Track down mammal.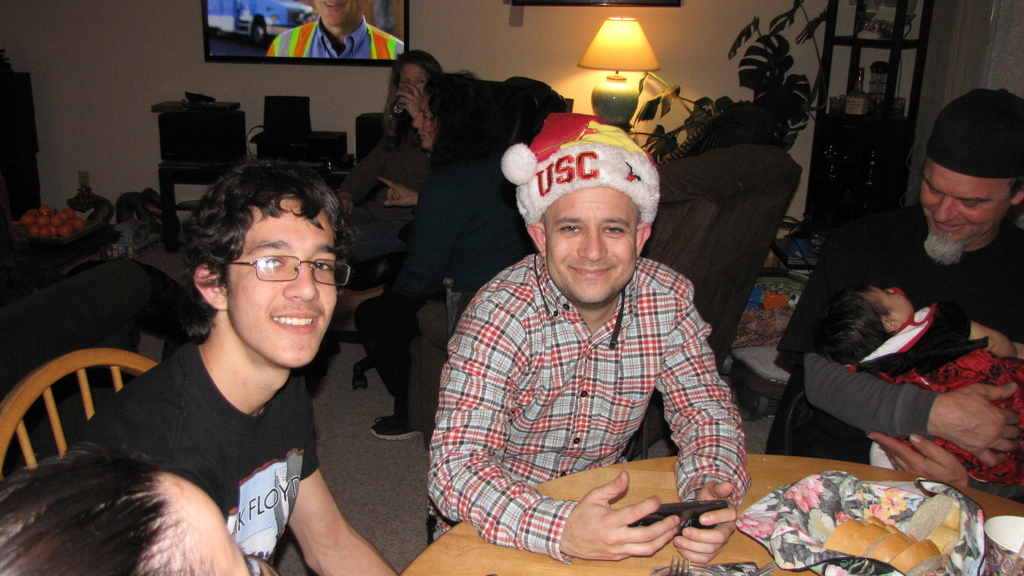
Tracked to bbox=(817, 291, 1023, 482).
